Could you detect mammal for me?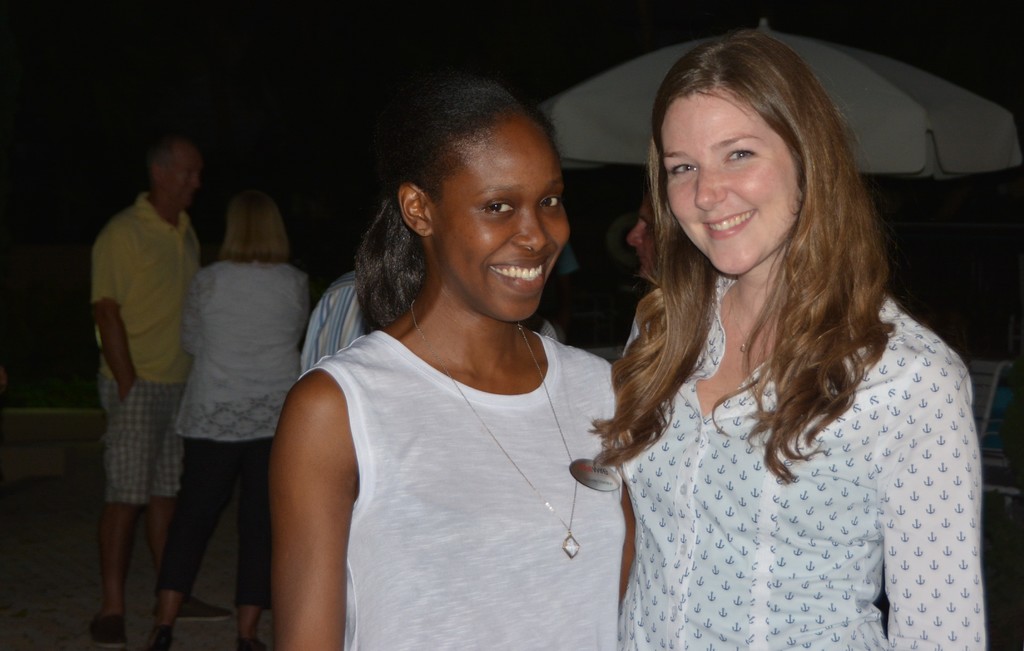
Detection result: (x1=273, y1=67, x2=634, y2=650).
